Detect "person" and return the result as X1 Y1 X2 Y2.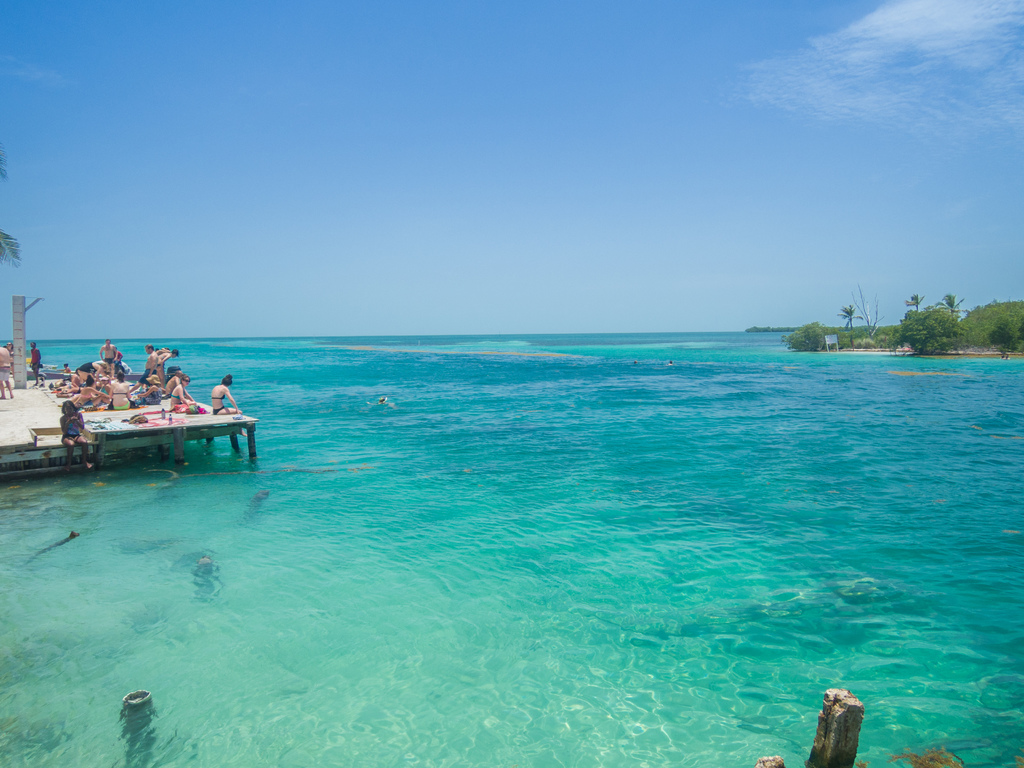
28 342 42 385.
